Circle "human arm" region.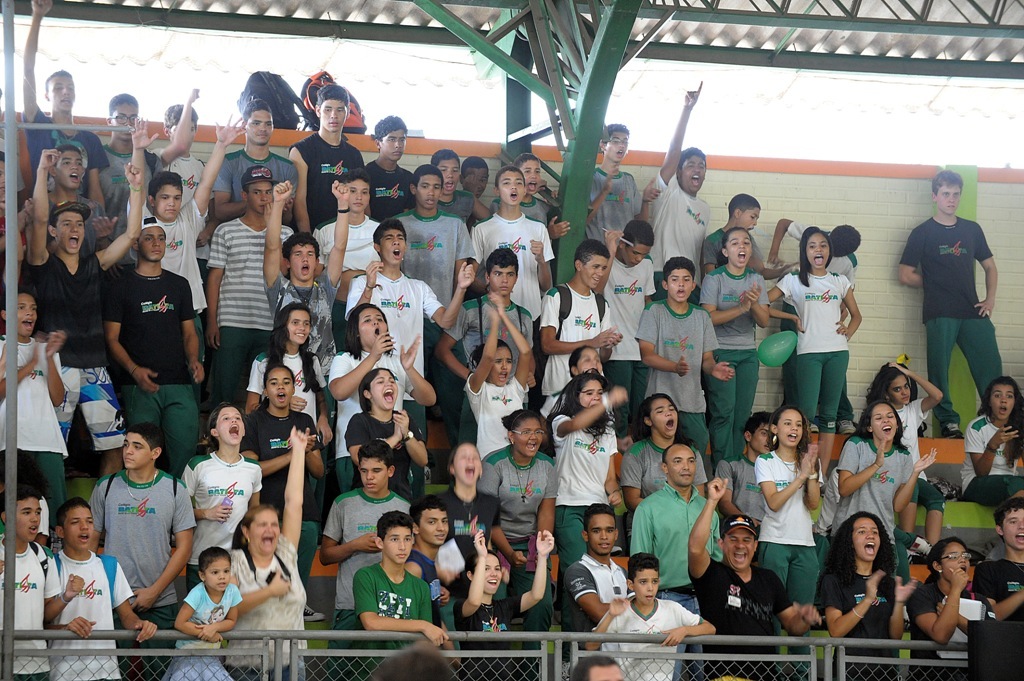
Region: (689,449,708,496).
